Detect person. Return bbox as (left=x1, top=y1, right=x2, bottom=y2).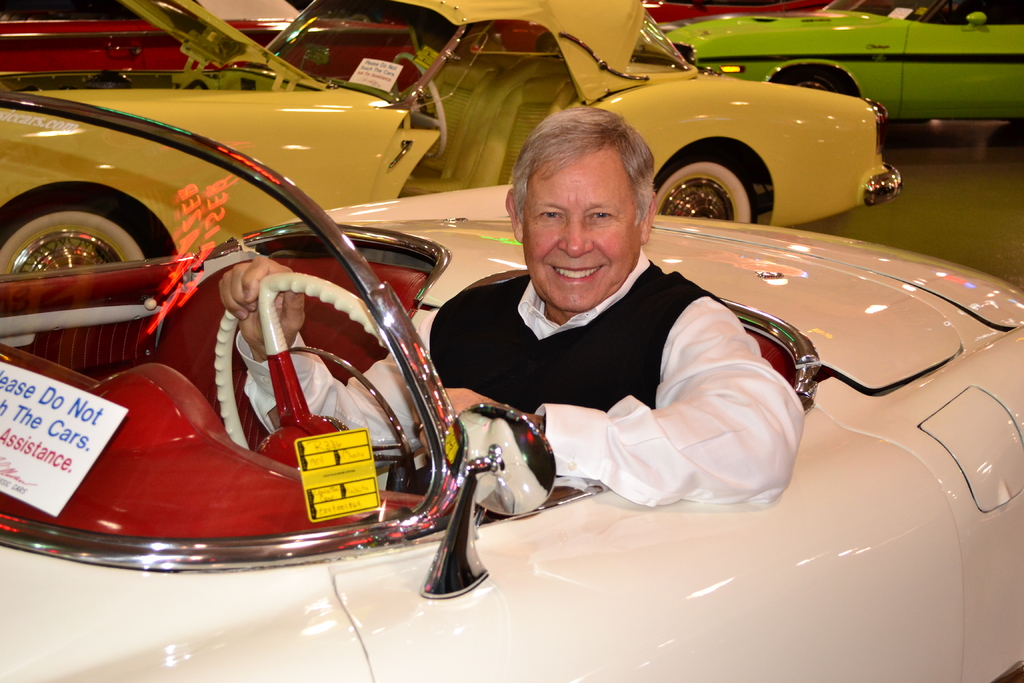
(left=212, top=102, right=807, bottom=505).
